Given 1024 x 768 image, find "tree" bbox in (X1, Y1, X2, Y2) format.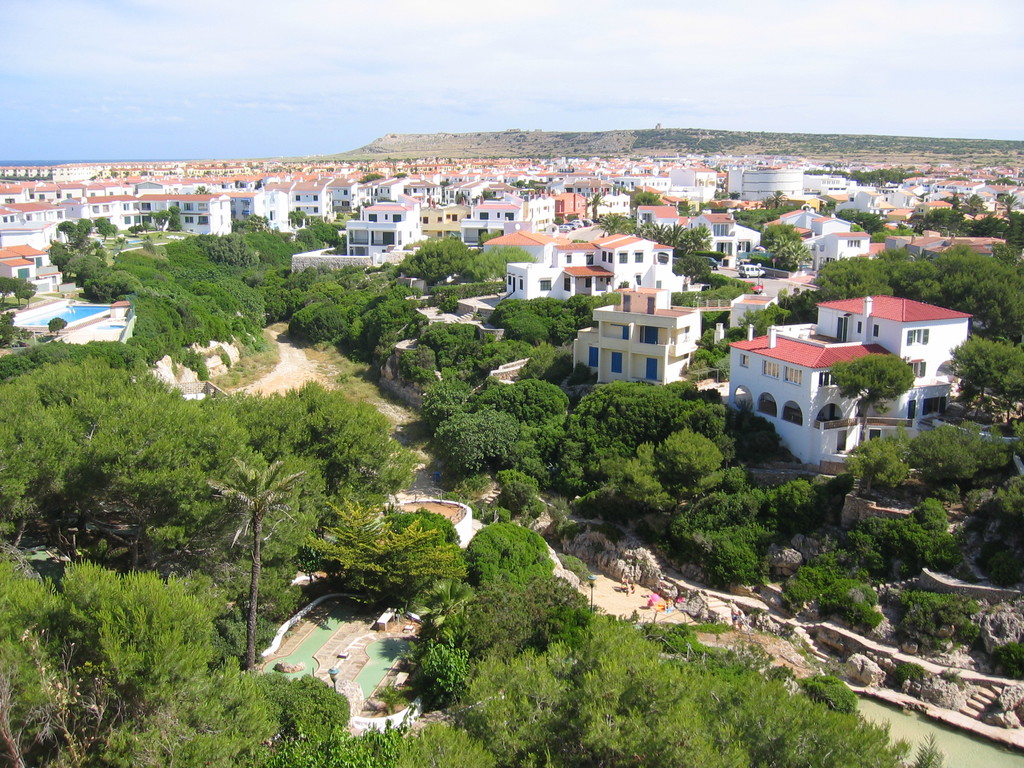
(450, 570, 588, 667).
